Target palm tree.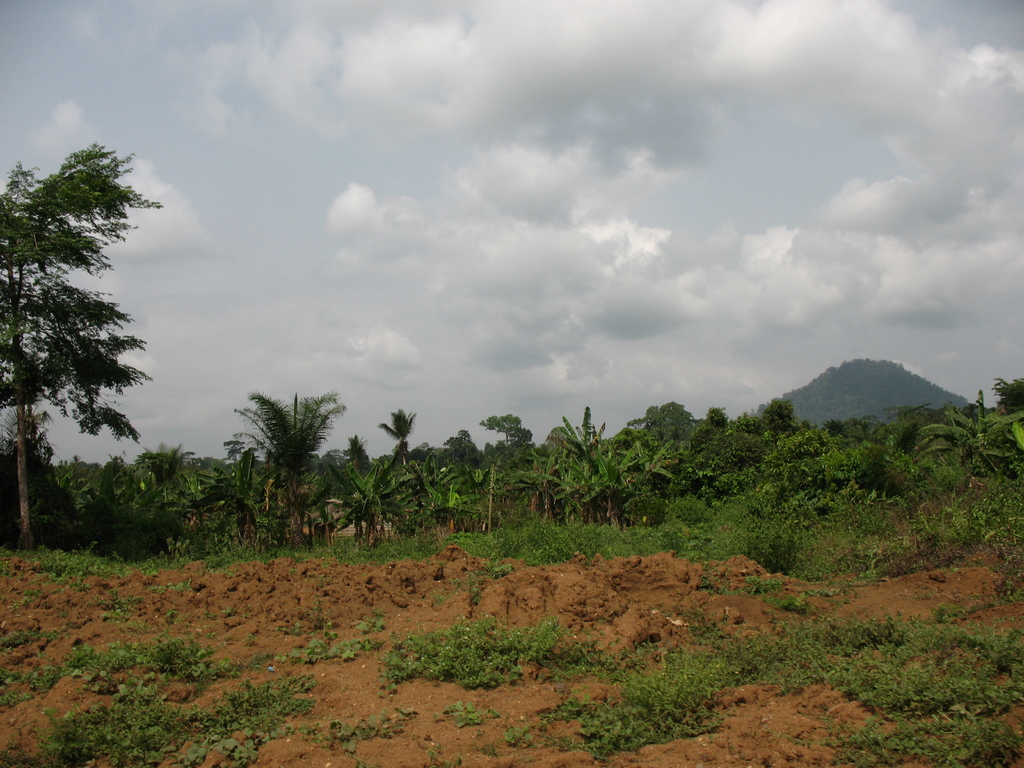
Target region: select_region(348, 413, 408, 580).
